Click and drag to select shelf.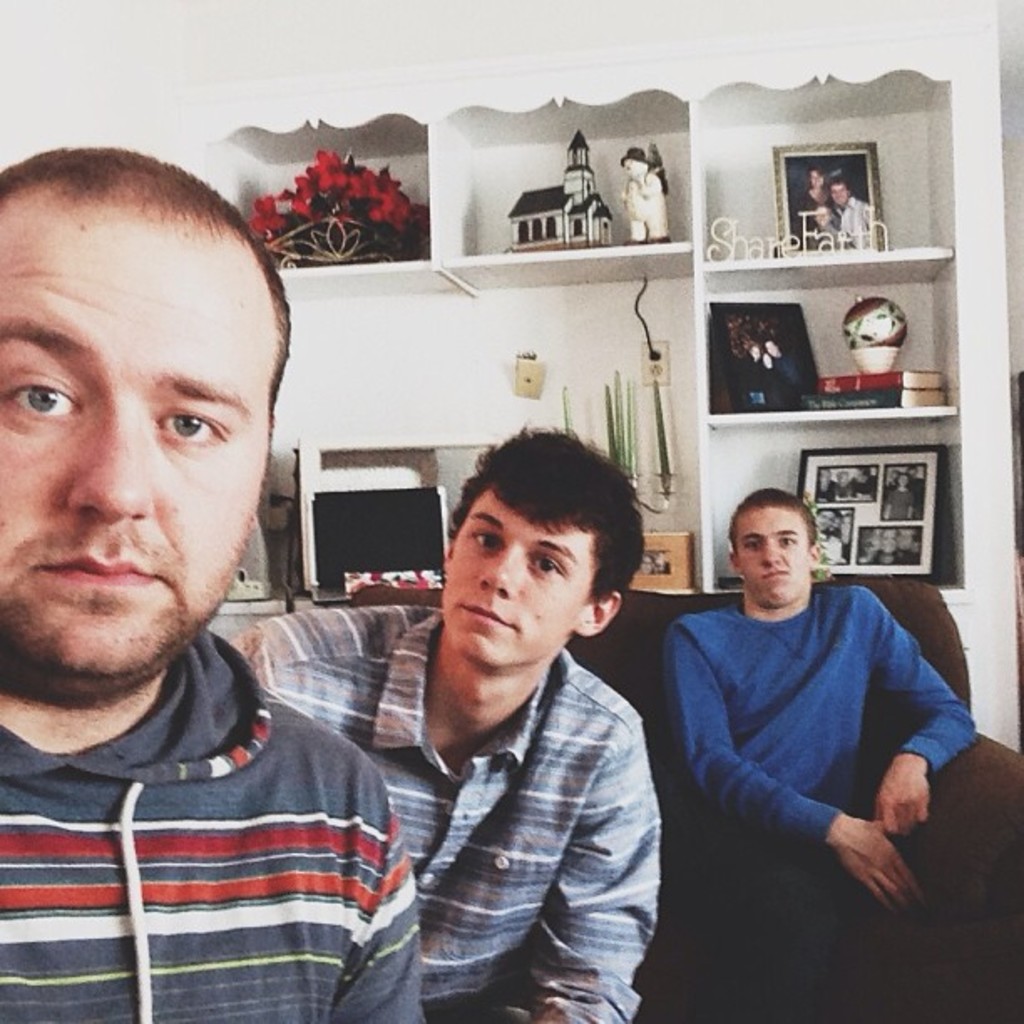
Selection: x1=684, y1=395, x2=970, y2=602.
